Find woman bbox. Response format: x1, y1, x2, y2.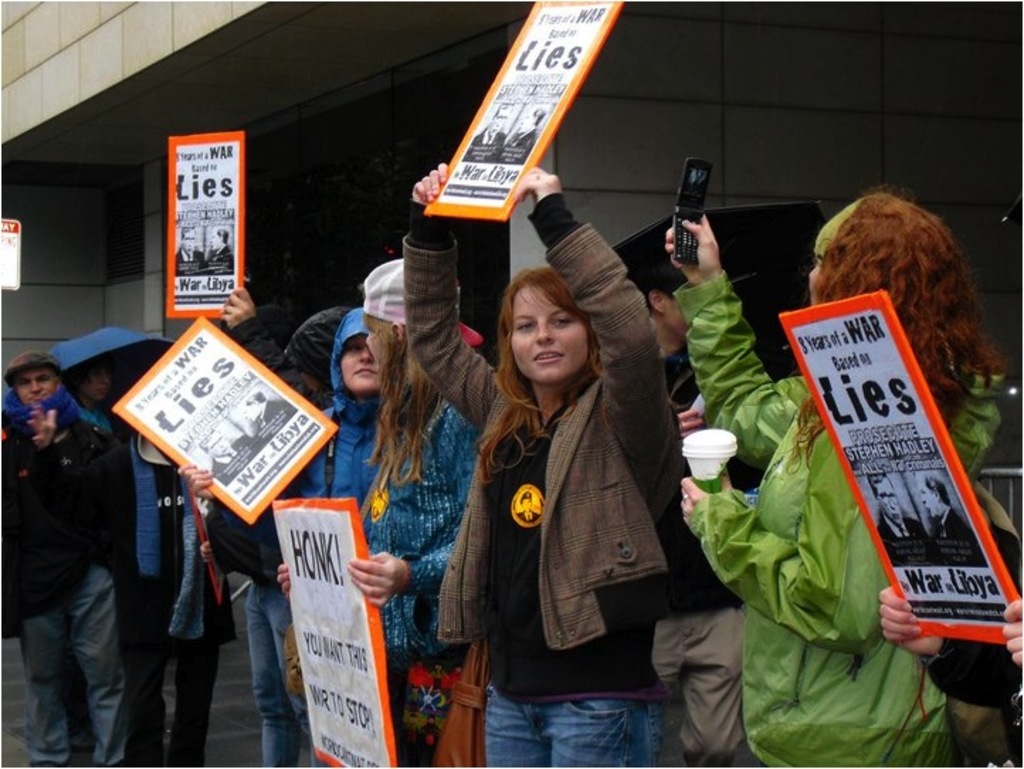
447, 209, 694, 768.
